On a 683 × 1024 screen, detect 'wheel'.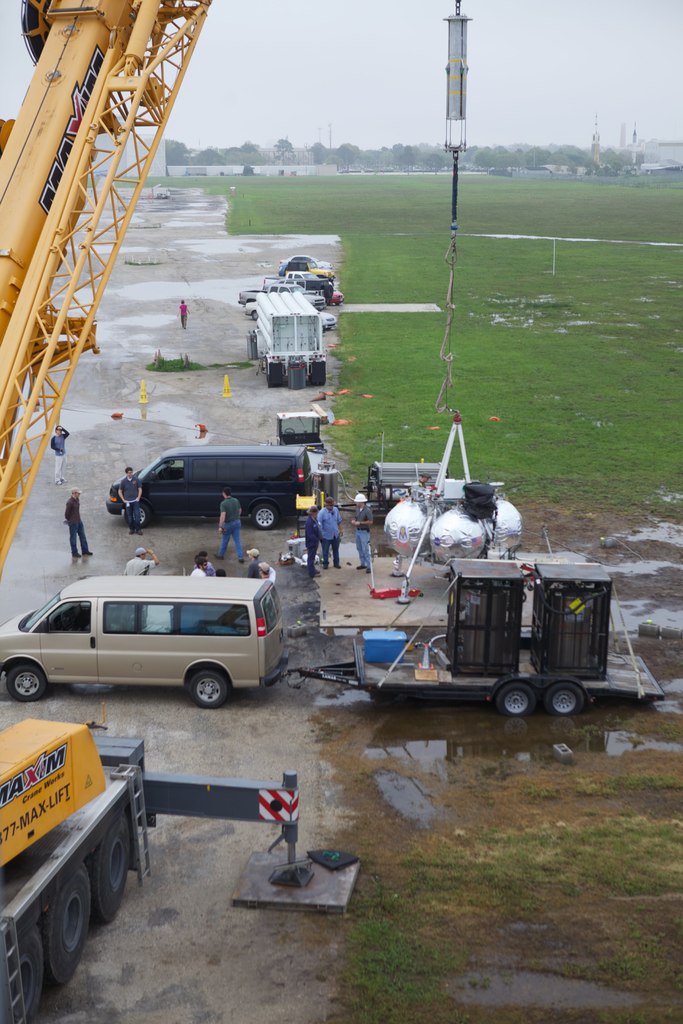
[x1=548, y1=686, x2=589, y2=719].
